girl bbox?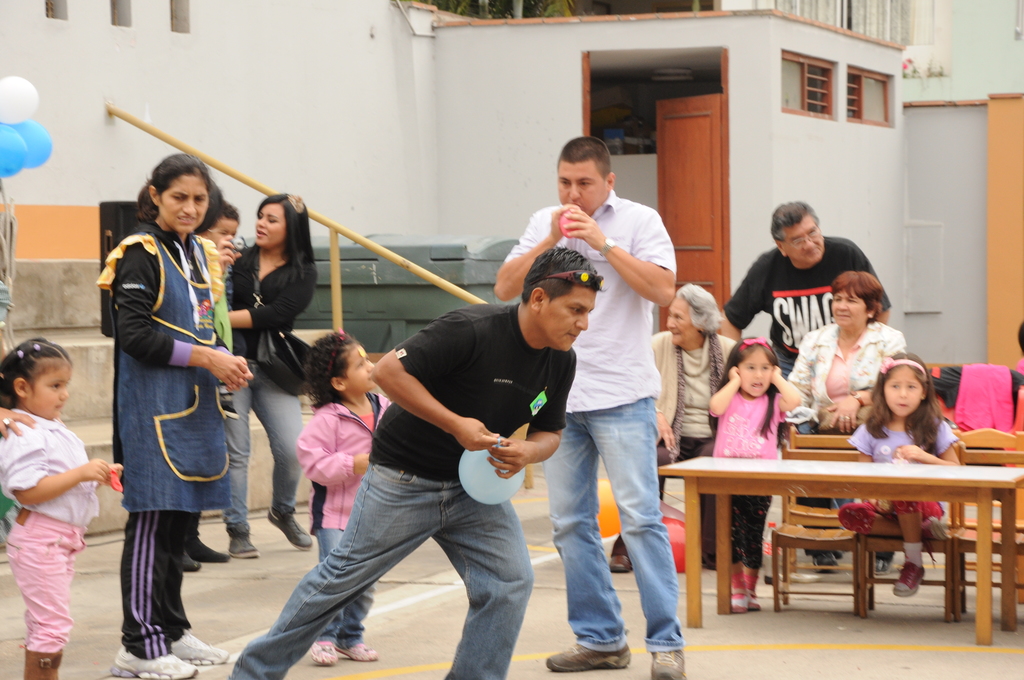
detection(0, 336, 125, 679)
